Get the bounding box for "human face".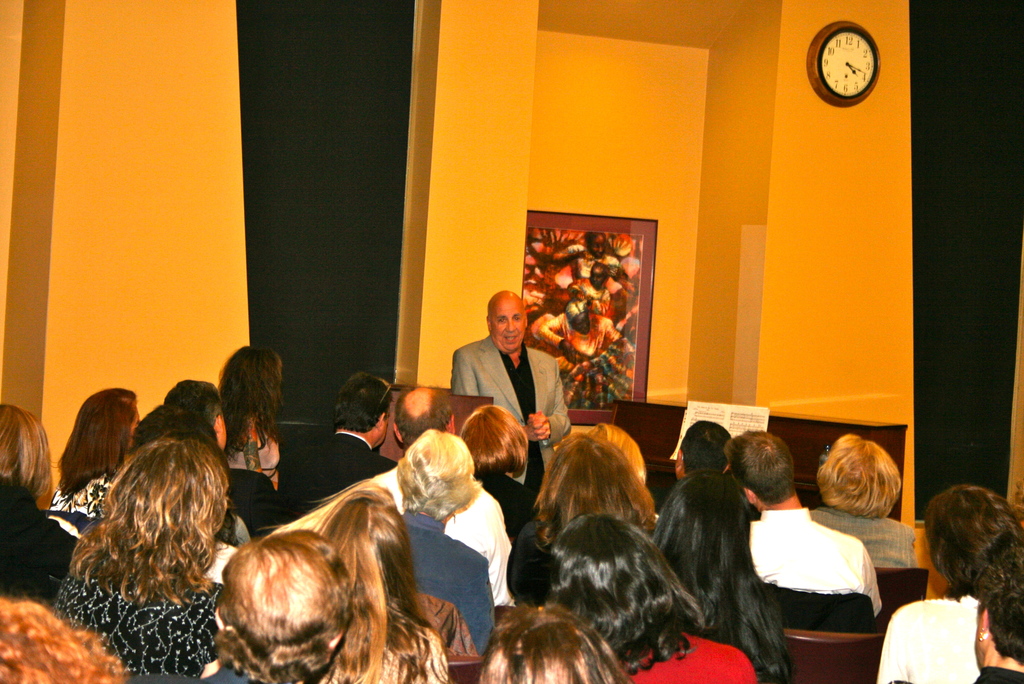
(left=569, top=311, right=591, bottom=336).
